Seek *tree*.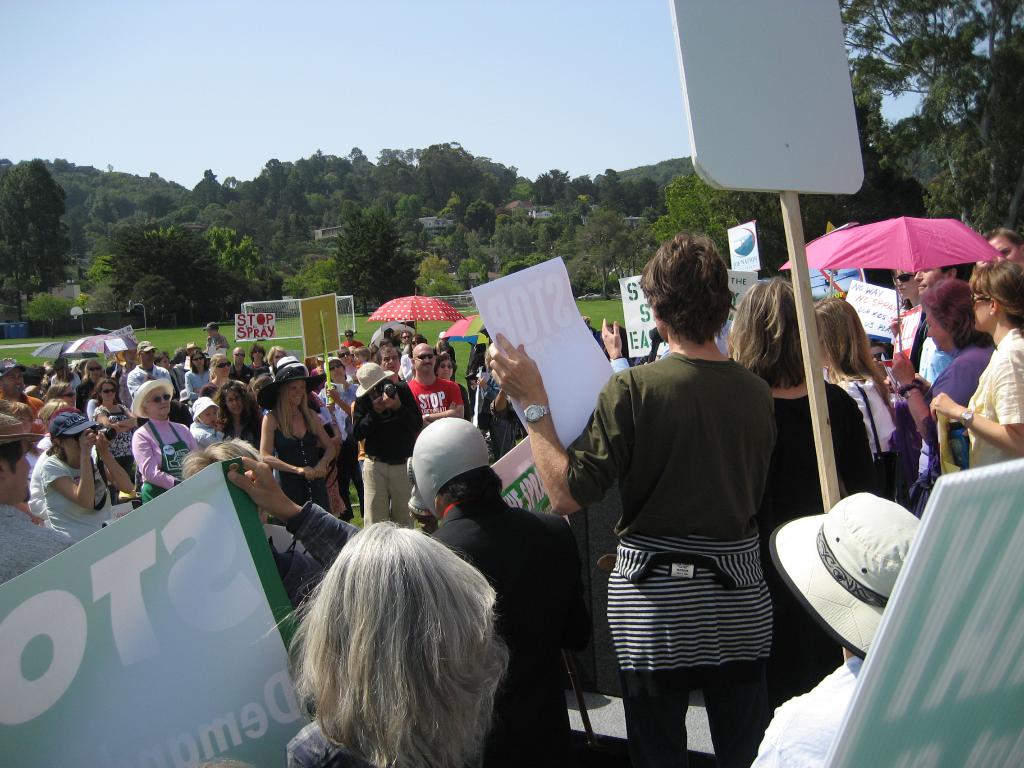
BBox(554, 213, 640, 292).
